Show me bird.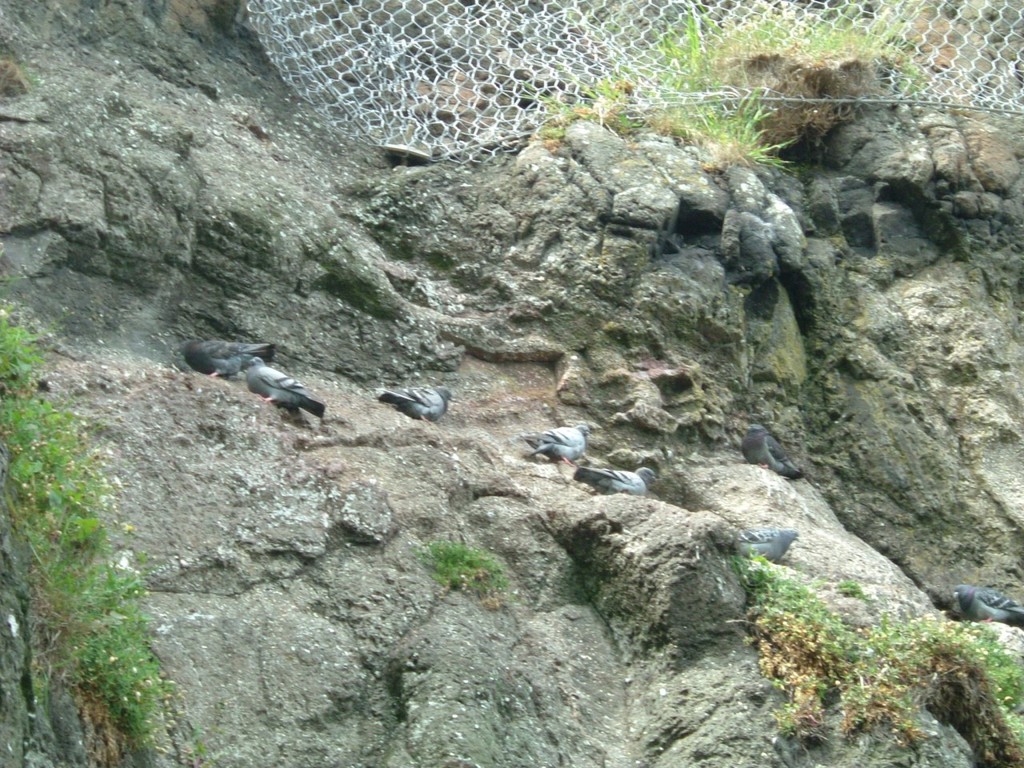
bird is here: {"left": 943, "top": 583, "right": 1023, "bottom": 626}.
